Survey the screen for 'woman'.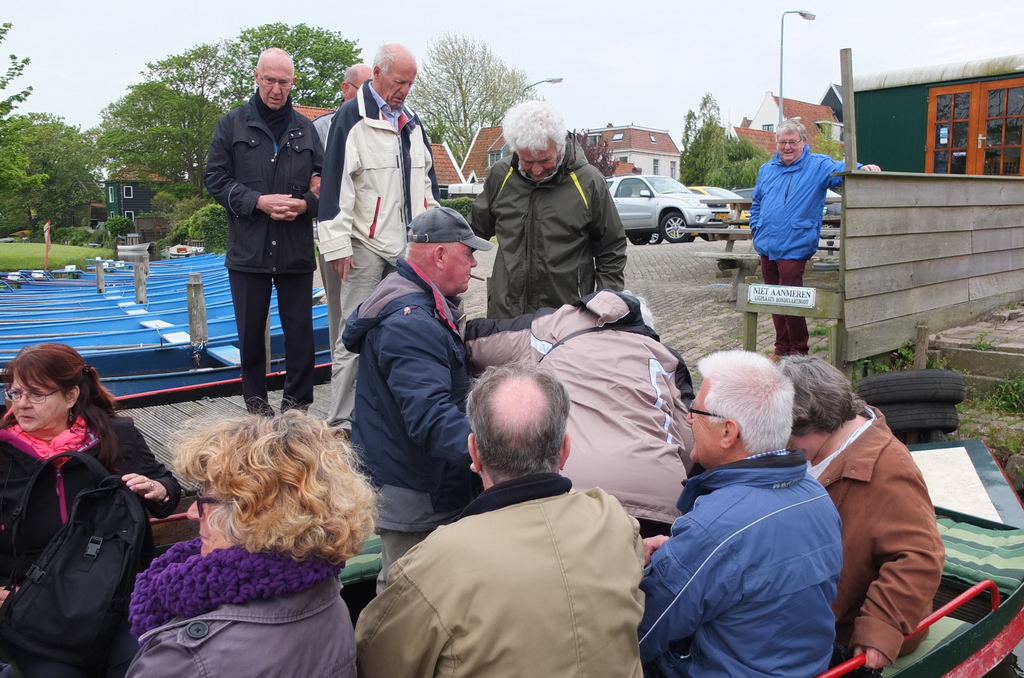
Survey found: [7, 325, 158, 677].
